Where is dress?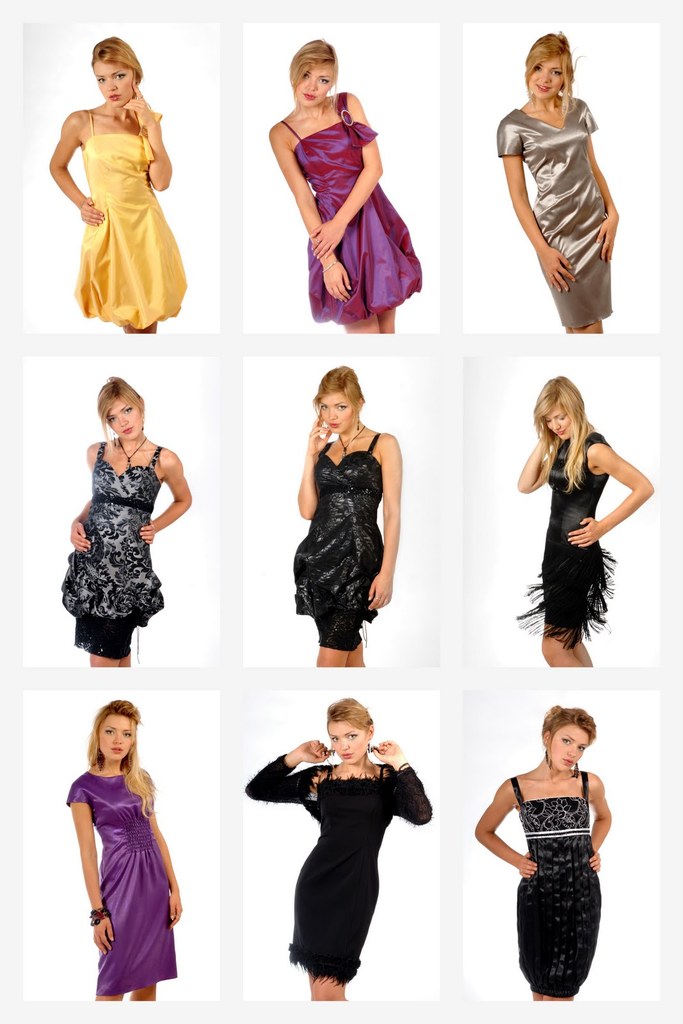
l=512, t=770, r=602, b=996.
